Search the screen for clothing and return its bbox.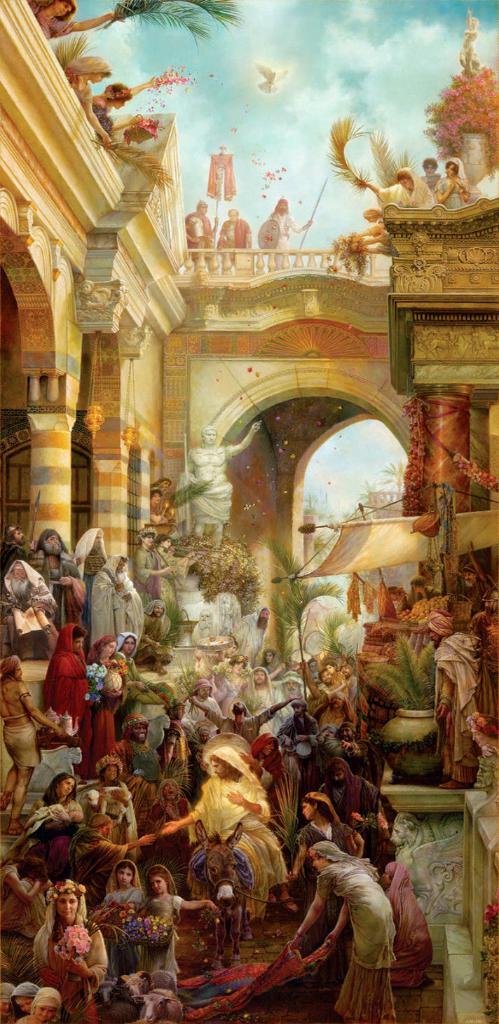
Found: [x1=183, y1=744, x2=287, y2=884].
